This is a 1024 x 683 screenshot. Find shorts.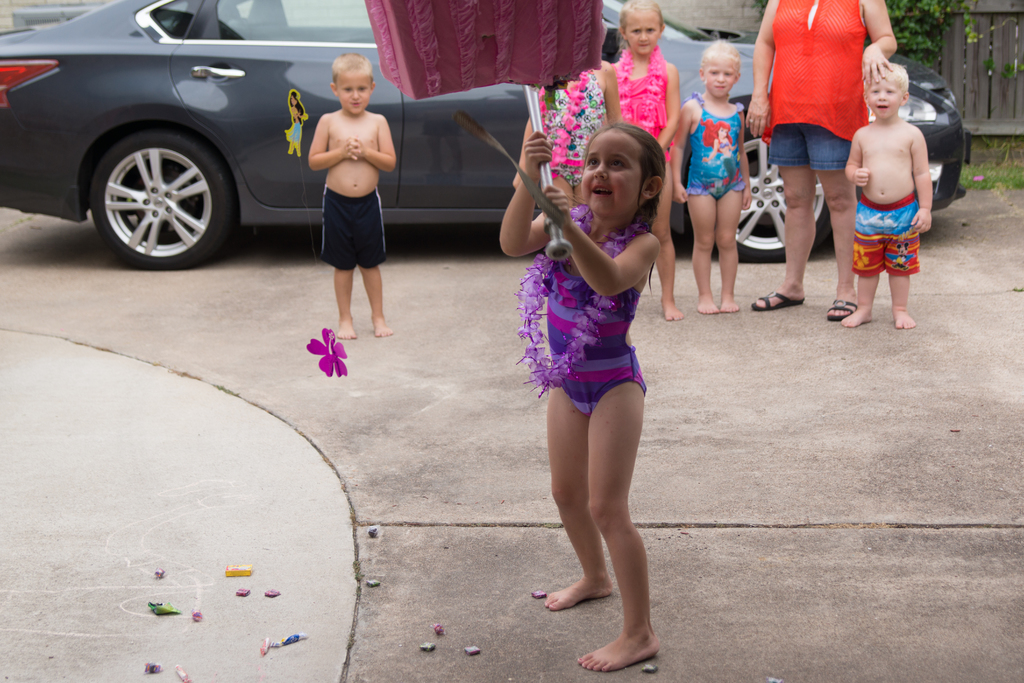
Bounding box: bbox=[769, 119, 849, 172].
